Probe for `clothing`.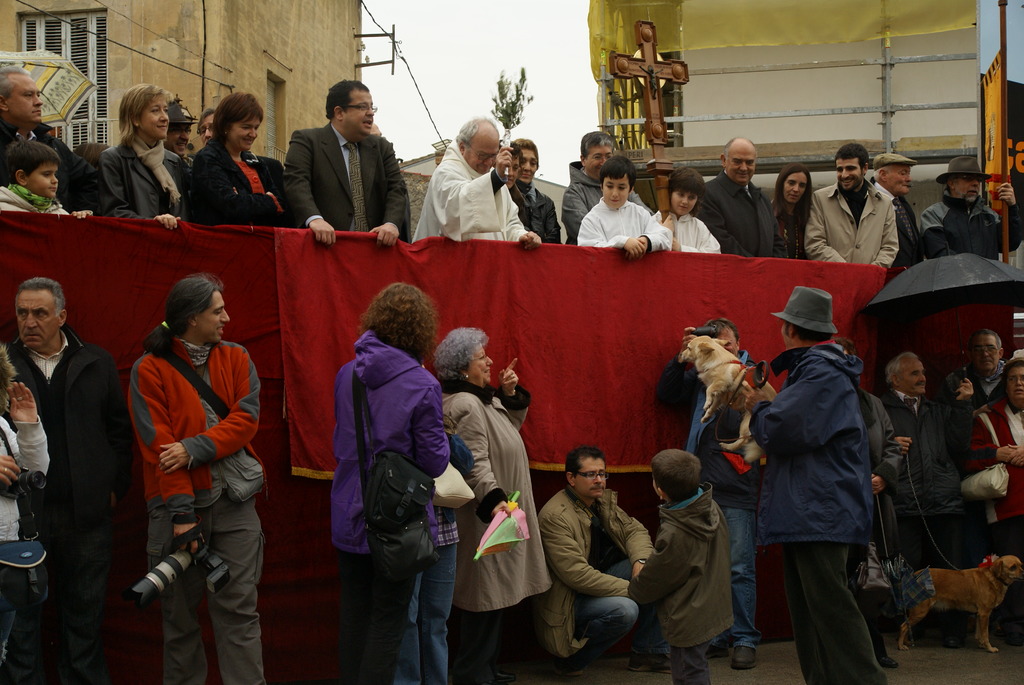
Probe result: bbox=(431, 375, 554, 684).
